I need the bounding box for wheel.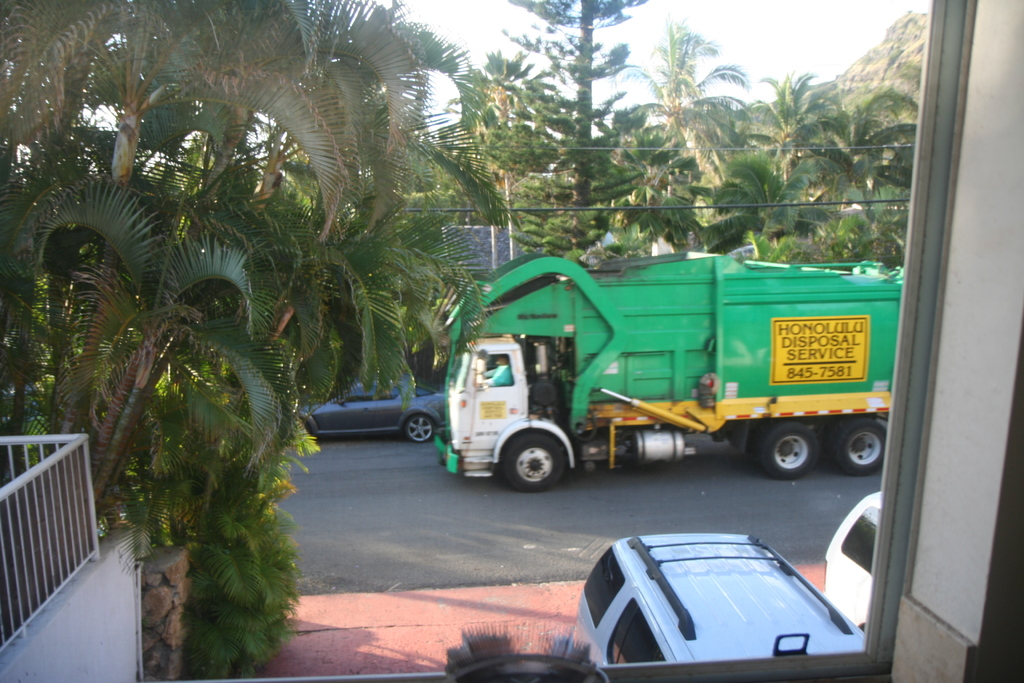
Here it is: 748,415,816,483.
